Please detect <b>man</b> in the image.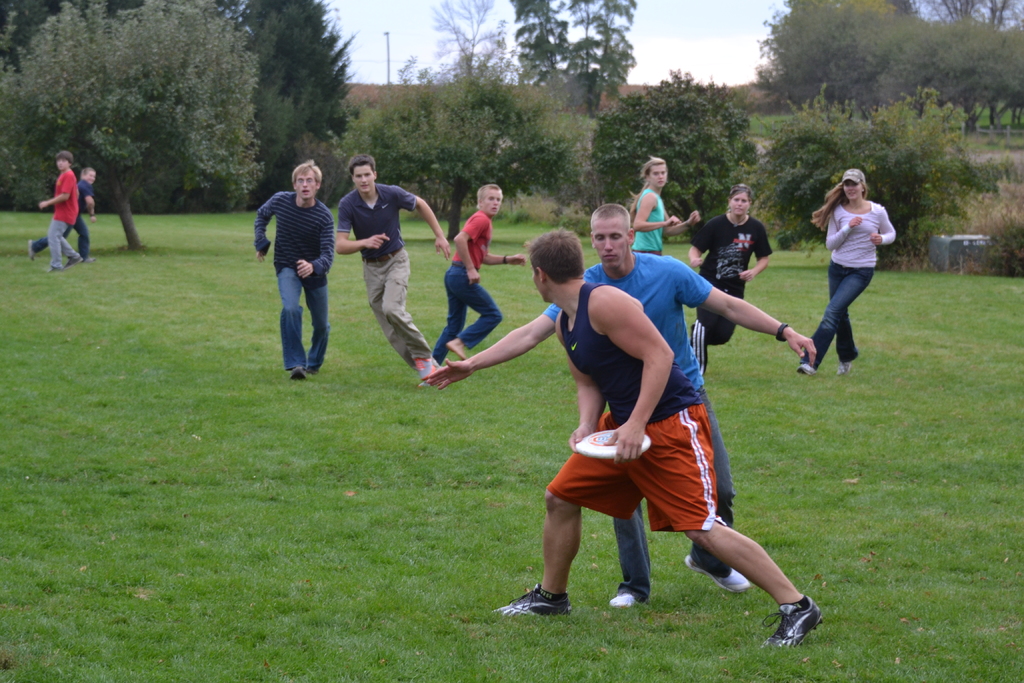
detection(35, 152, 84, 267).
